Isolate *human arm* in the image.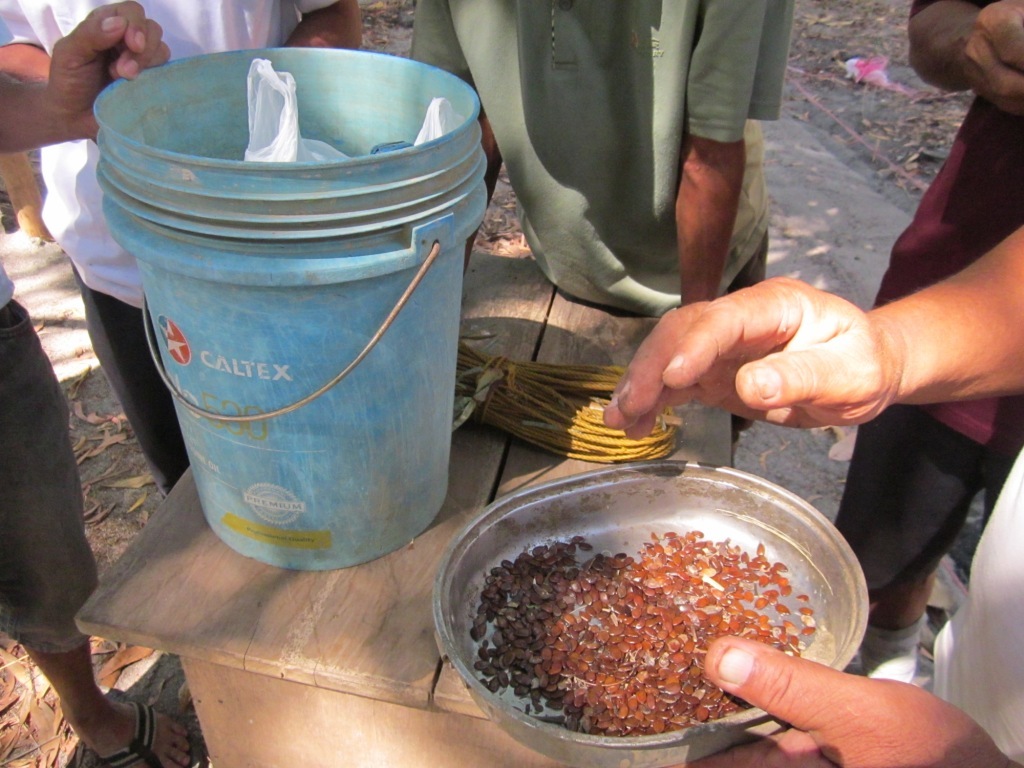
Isolated region: [660, 631, 1023, 767].
